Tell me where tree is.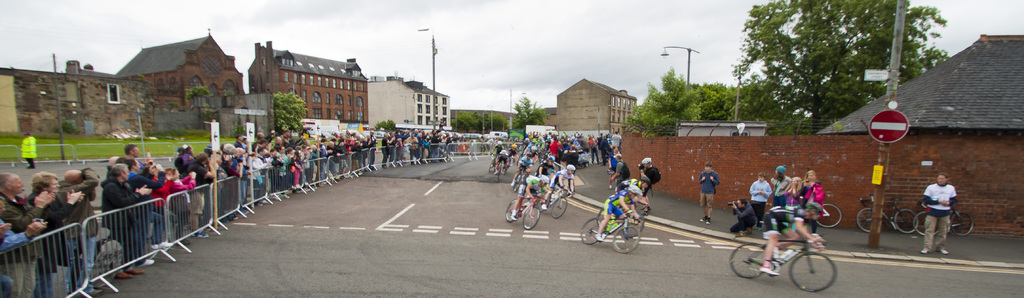
tree is at (x1=729, y1=0, x2=950, y2=138).
